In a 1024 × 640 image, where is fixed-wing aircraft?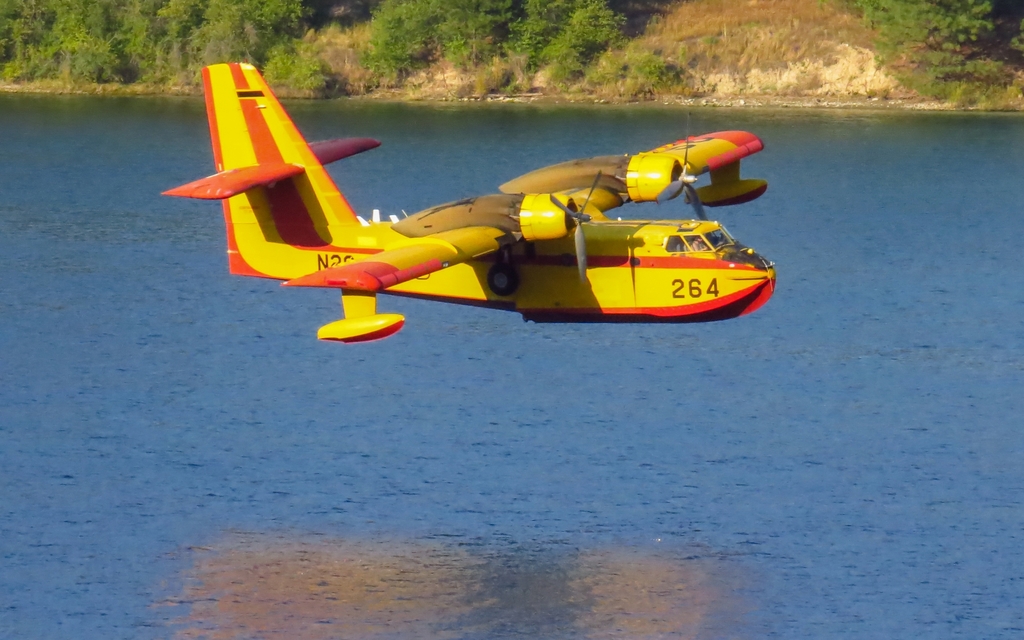
BBox(161, 62, 781, 347).
